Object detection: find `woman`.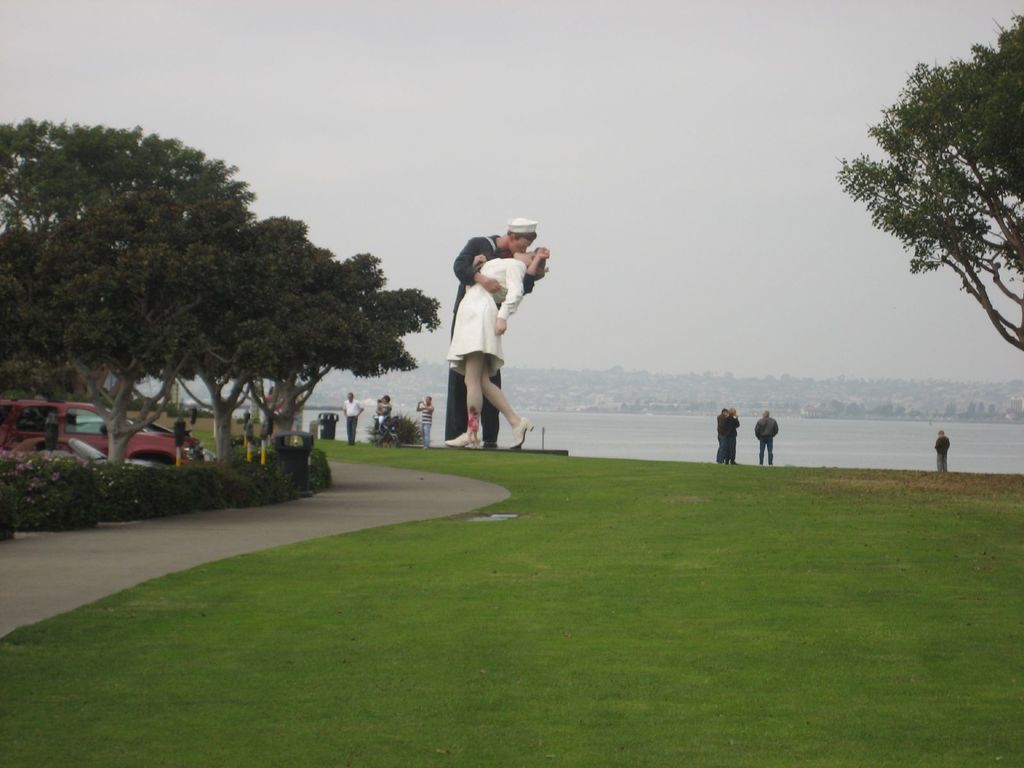
[443, 222, 538, 458].
